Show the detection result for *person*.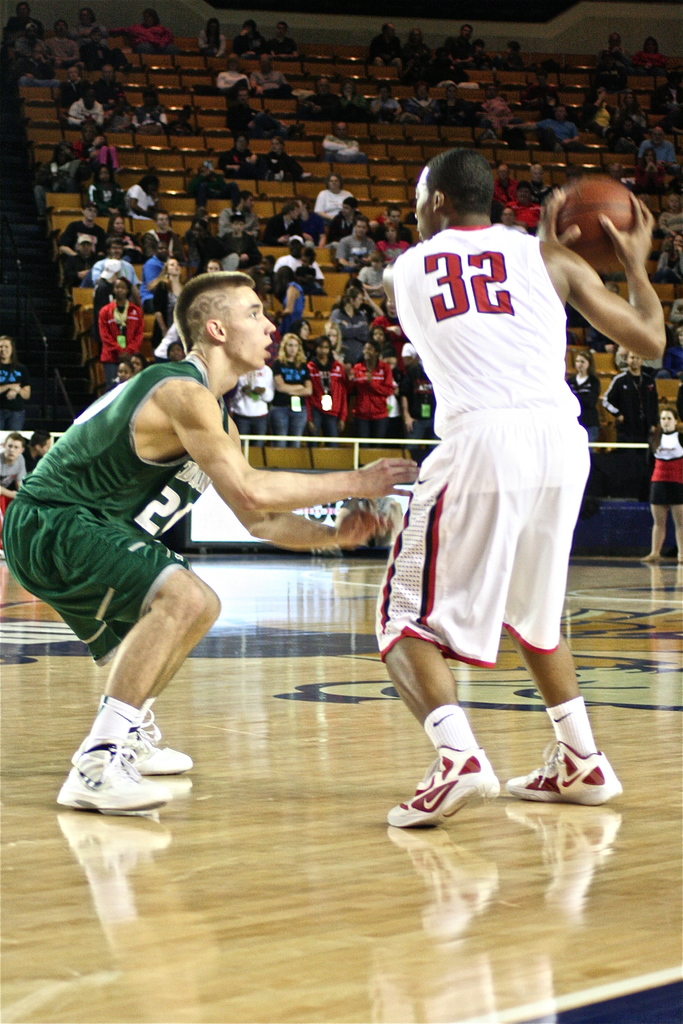
368, 22, 402, 66.
